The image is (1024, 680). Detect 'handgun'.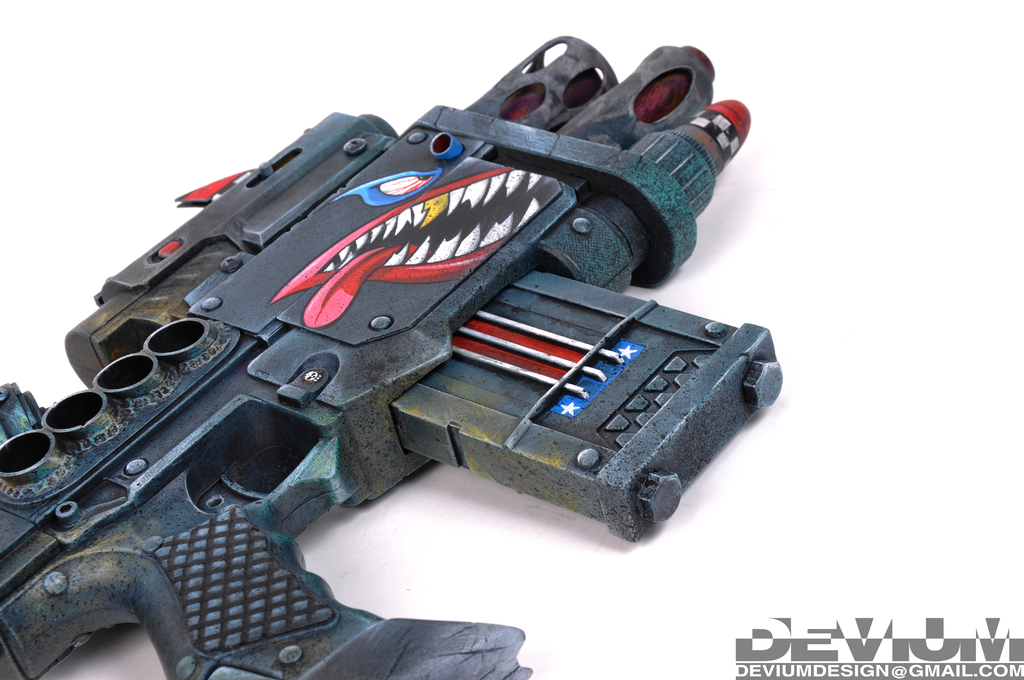
Detection: 0,34,780,679.
